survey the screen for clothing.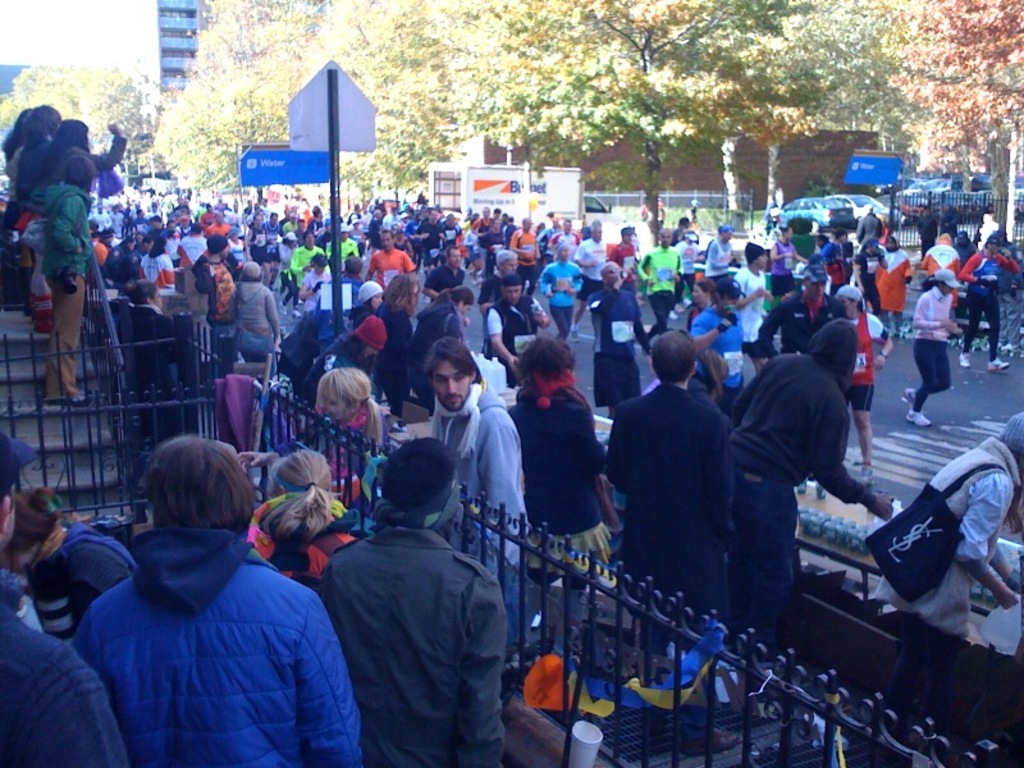
Survey found: crop(234, 282, 274, 372).
